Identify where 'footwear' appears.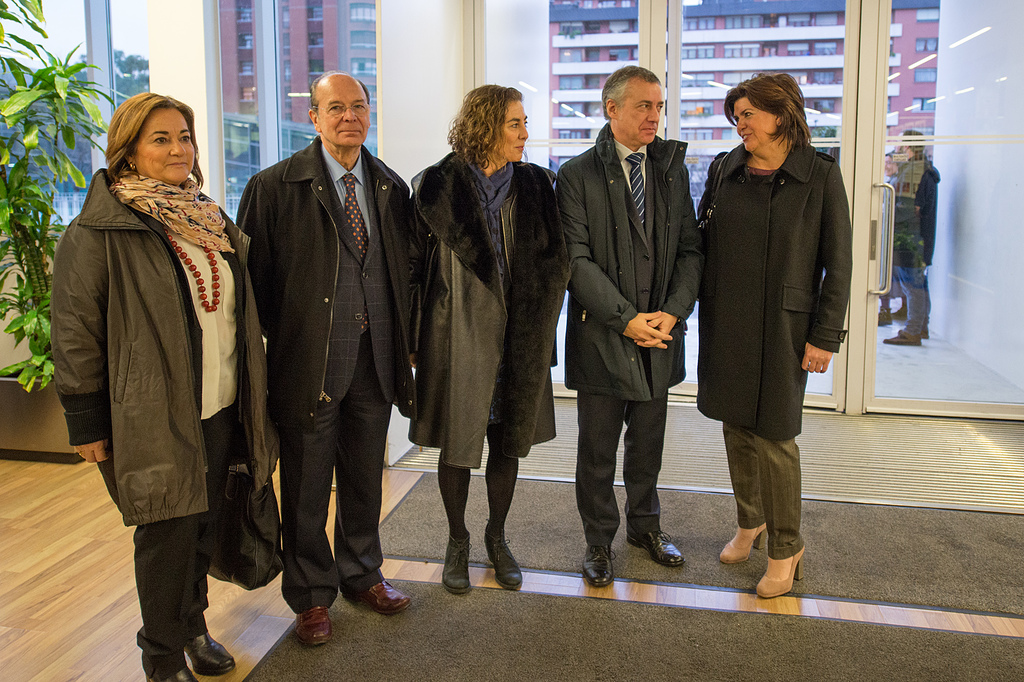
Appears at box=[878, 332, 922, 347].
